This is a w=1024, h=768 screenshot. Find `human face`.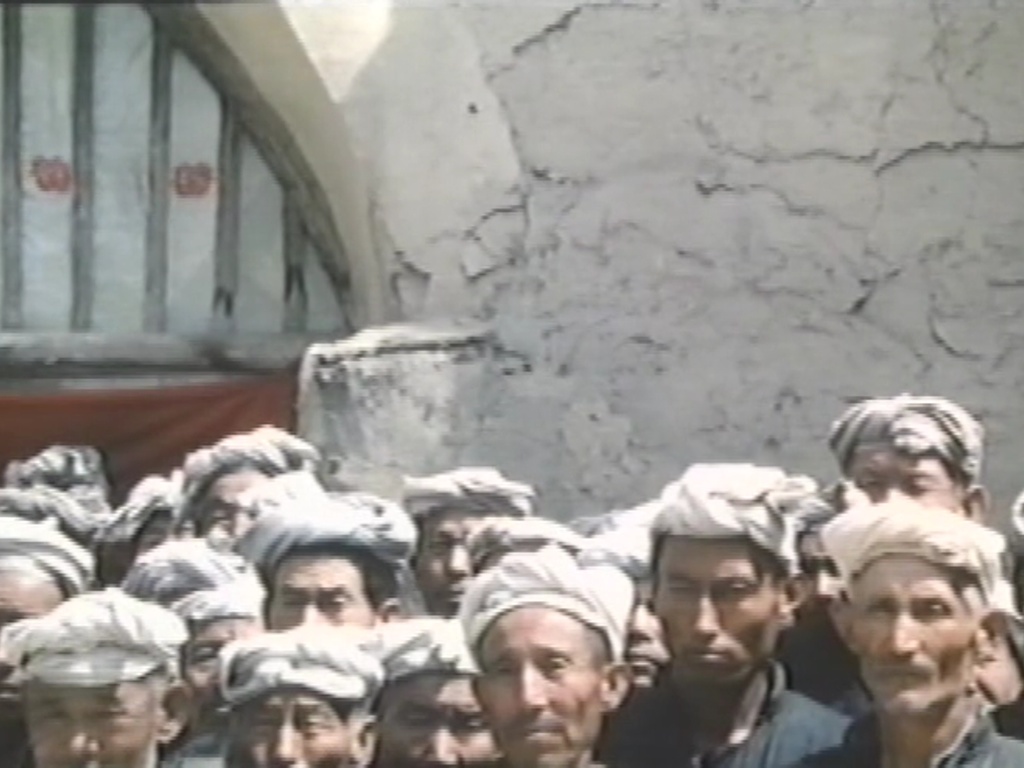
Bounding box: l=799, t=540, r=842, b=610.
